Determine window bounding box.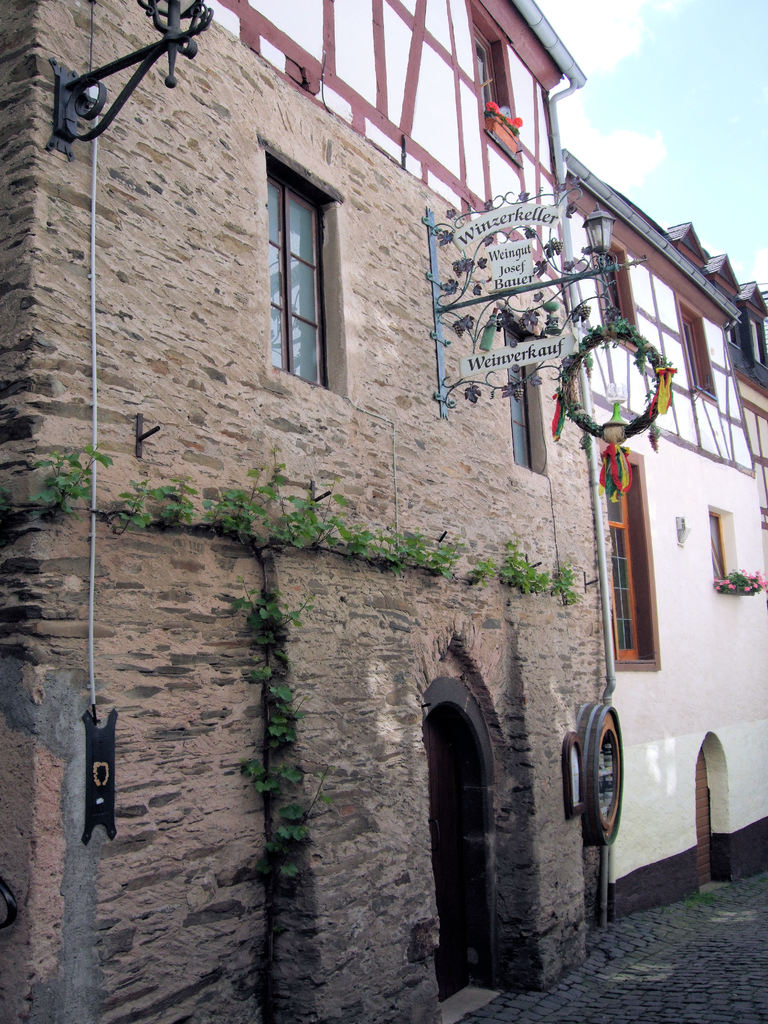
Determined: x1=260 y1=140 x2=349 y2=402.
